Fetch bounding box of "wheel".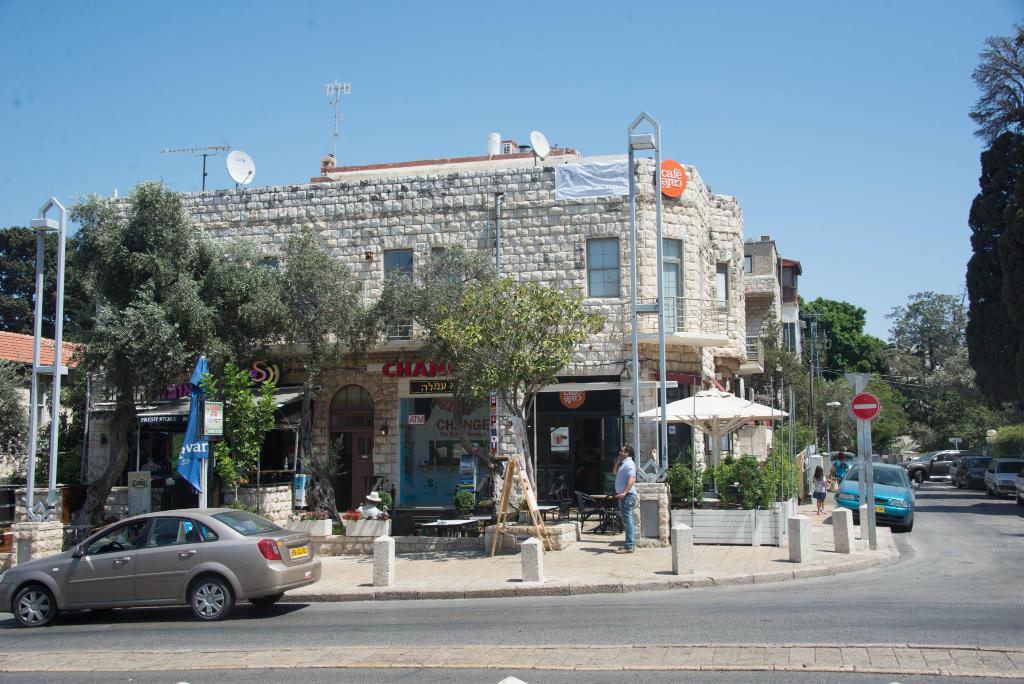
Bbox: (108,542,129,551).
